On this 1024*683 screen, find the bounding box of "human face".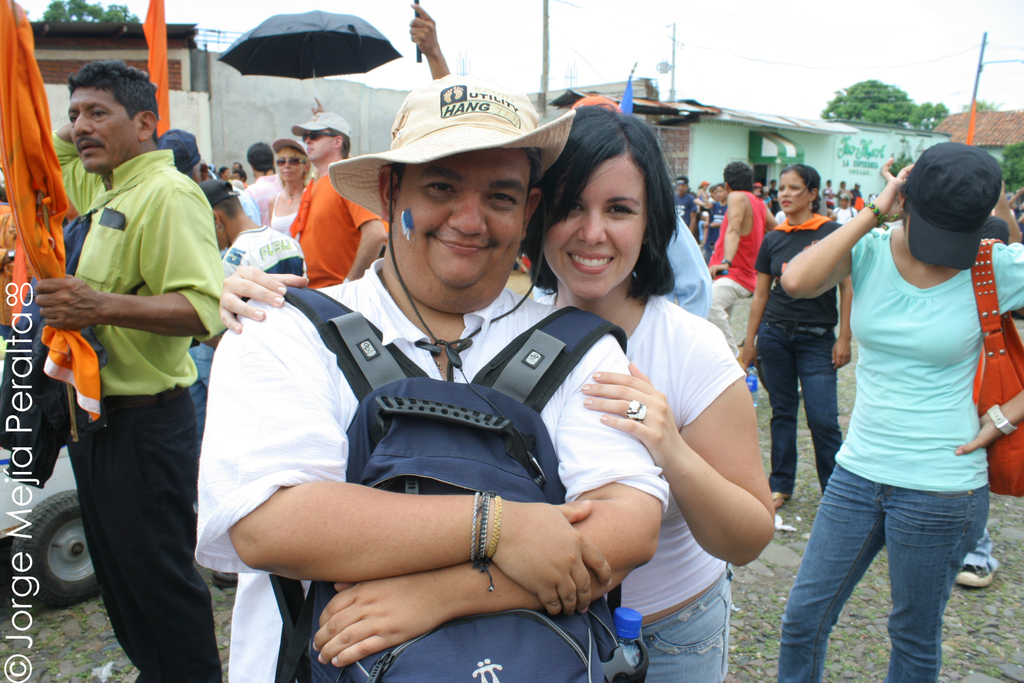
Bounding box: 388, 144, 523, 316.
